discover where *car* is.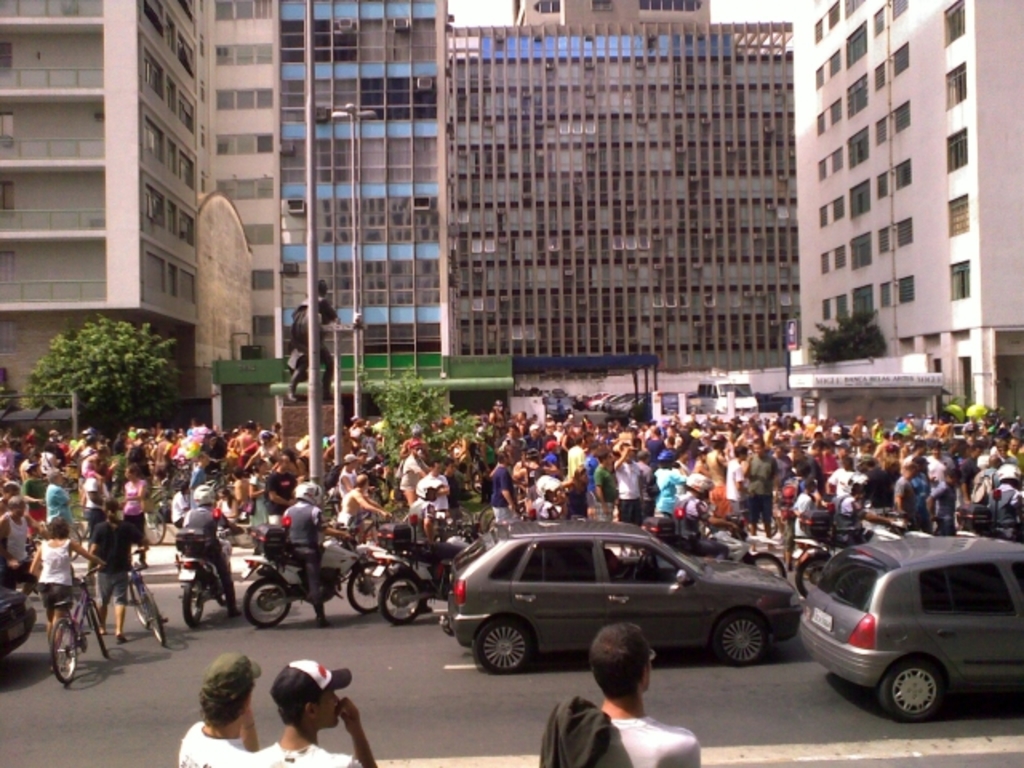
Discovered at (440, 520, 805, 672).
